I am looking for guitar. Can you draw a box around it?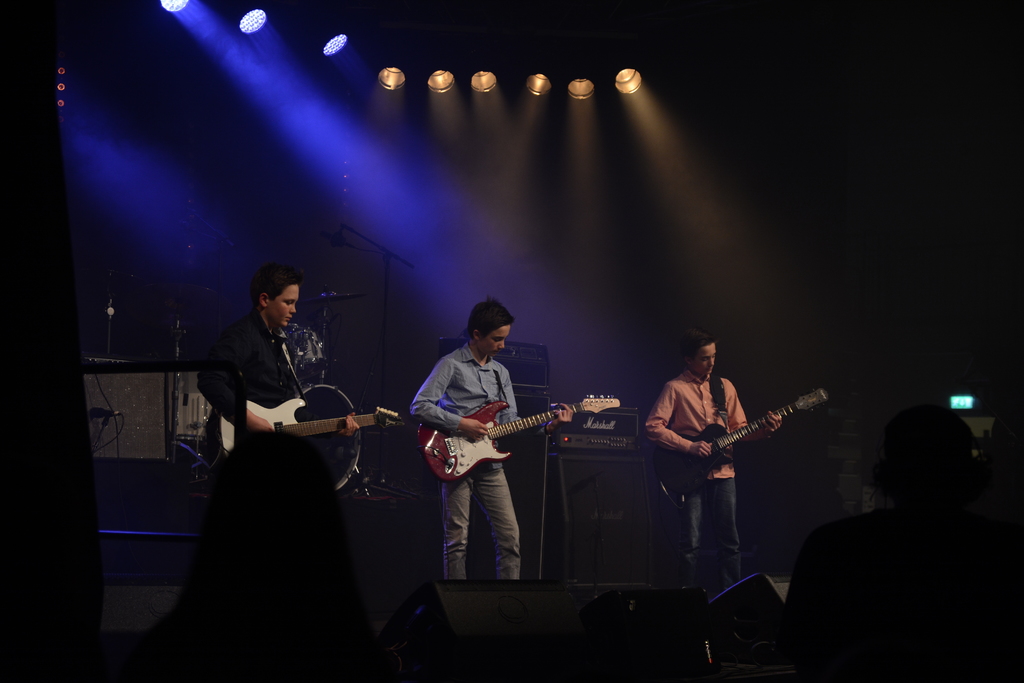
Sure, the bounding box is l=652, t=382, r=834, b=509.
